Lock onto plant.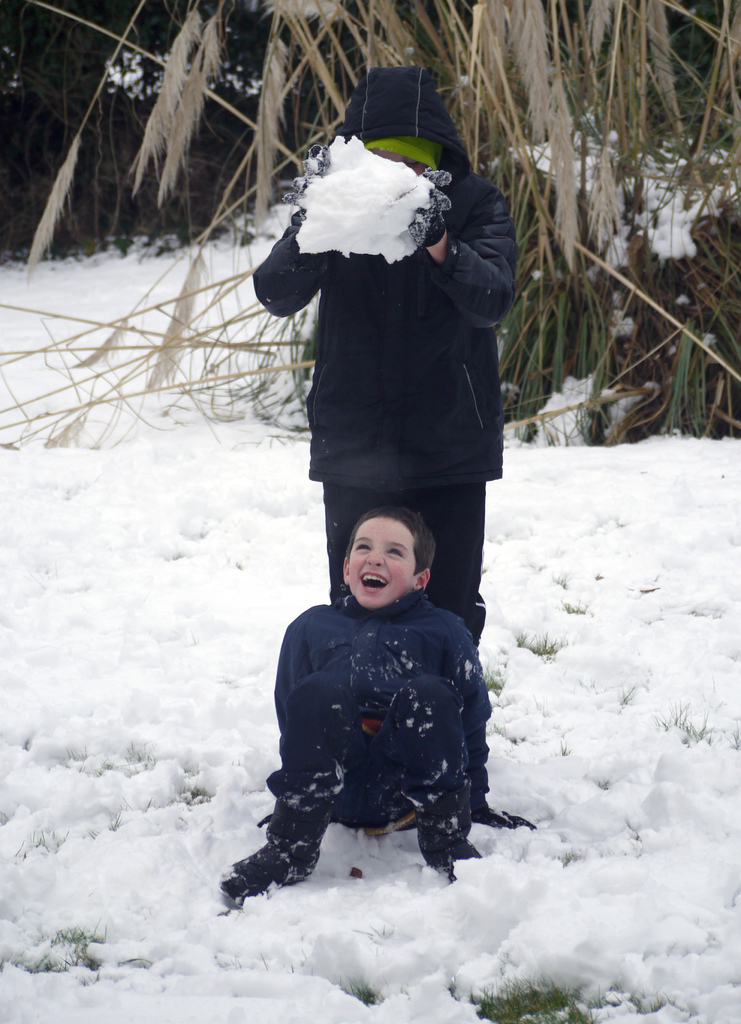
Locked: <region>617, 684, 634, 707</region>.
